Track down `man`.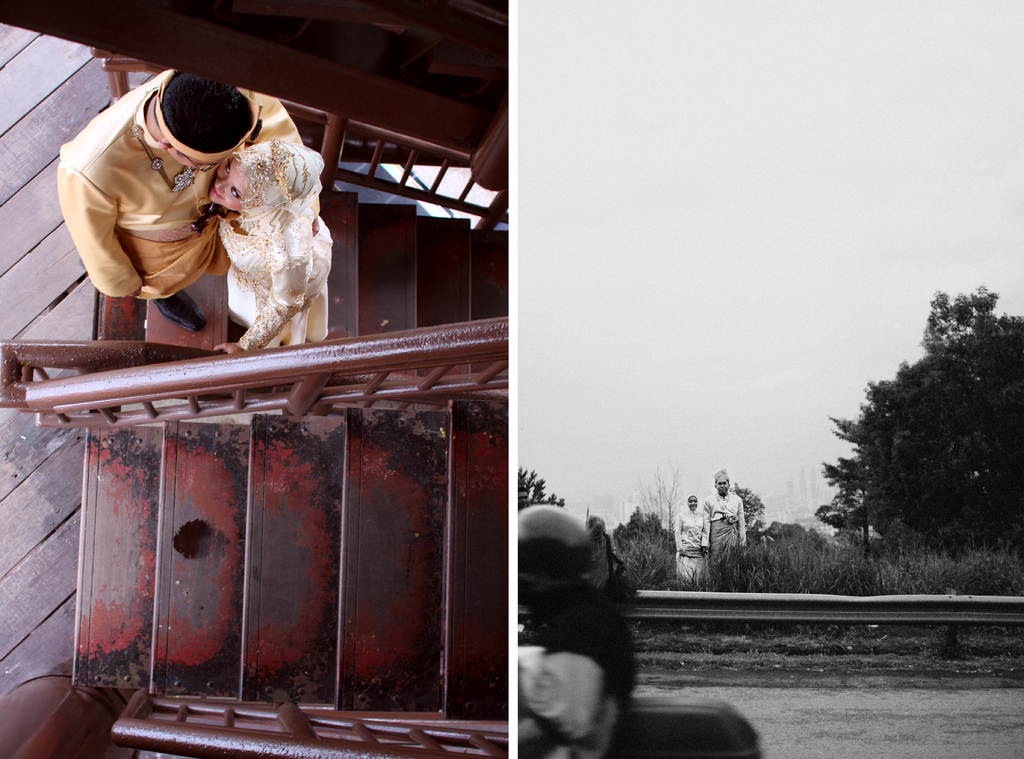
Tracked to BBox(701, 469, 748, 581).
